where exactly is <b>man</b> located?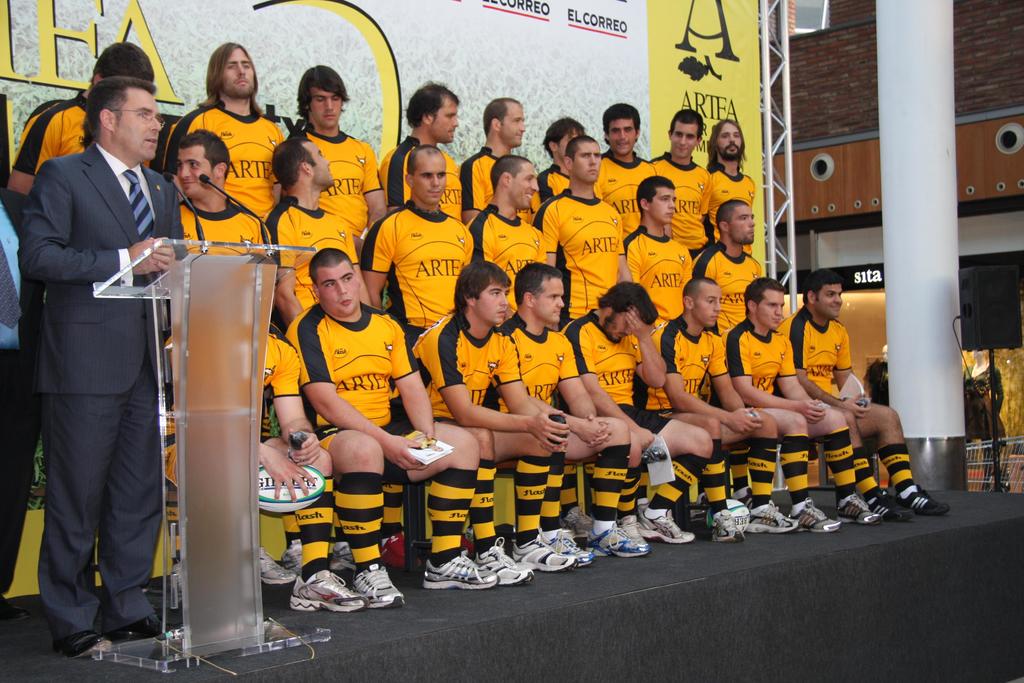
Its bounding box is {"left": 593, "top": 100, "right": 662, "bottom": 236}.
